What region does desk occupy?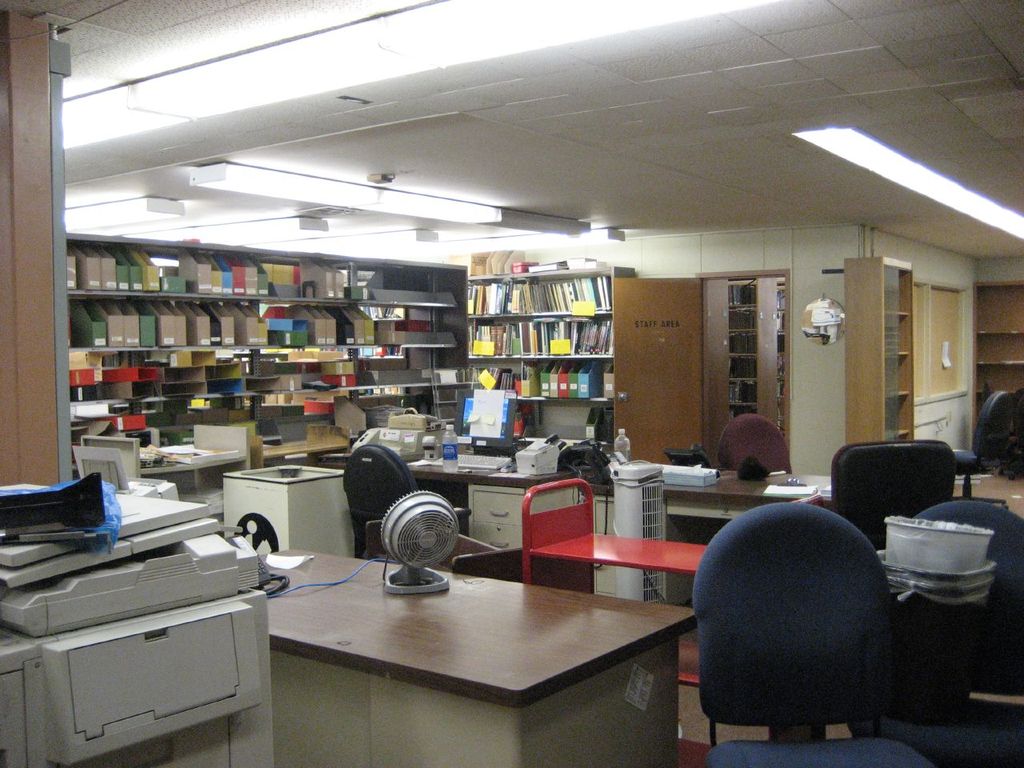
(955, 475, 1023, 517).
